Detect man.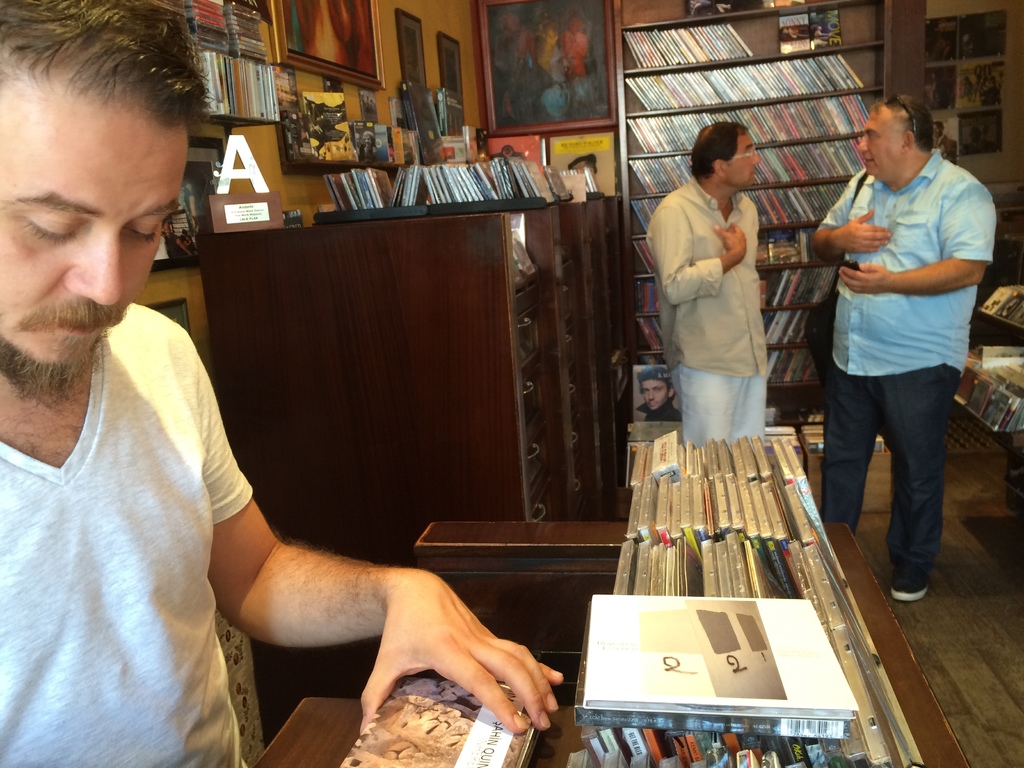
Detected at pyautogui.locateOnScreen(0, 0, 564, 767).
